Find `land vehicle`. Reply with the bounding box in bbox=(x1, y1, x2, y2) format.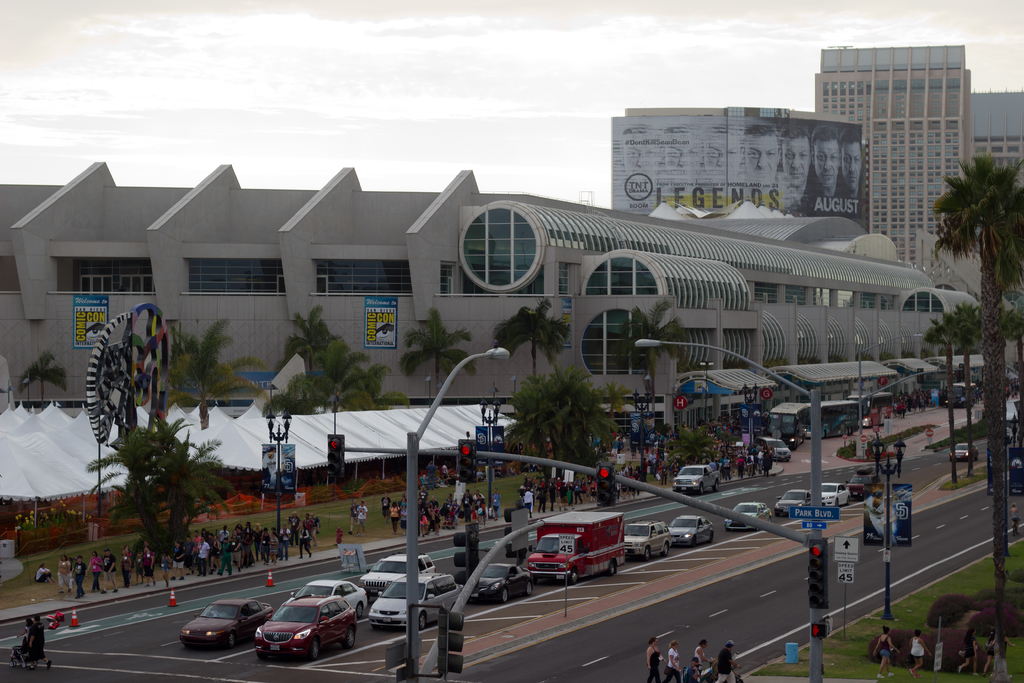
bbox=(180, 598, 273, 648).
